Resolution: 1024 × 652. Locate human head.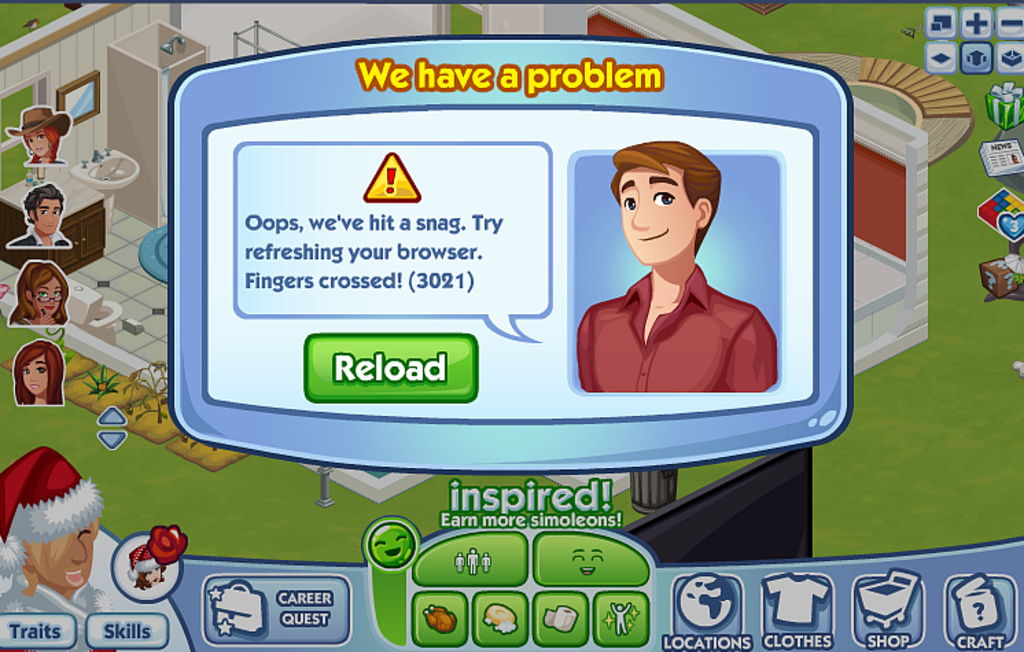
589,130,712,290.
